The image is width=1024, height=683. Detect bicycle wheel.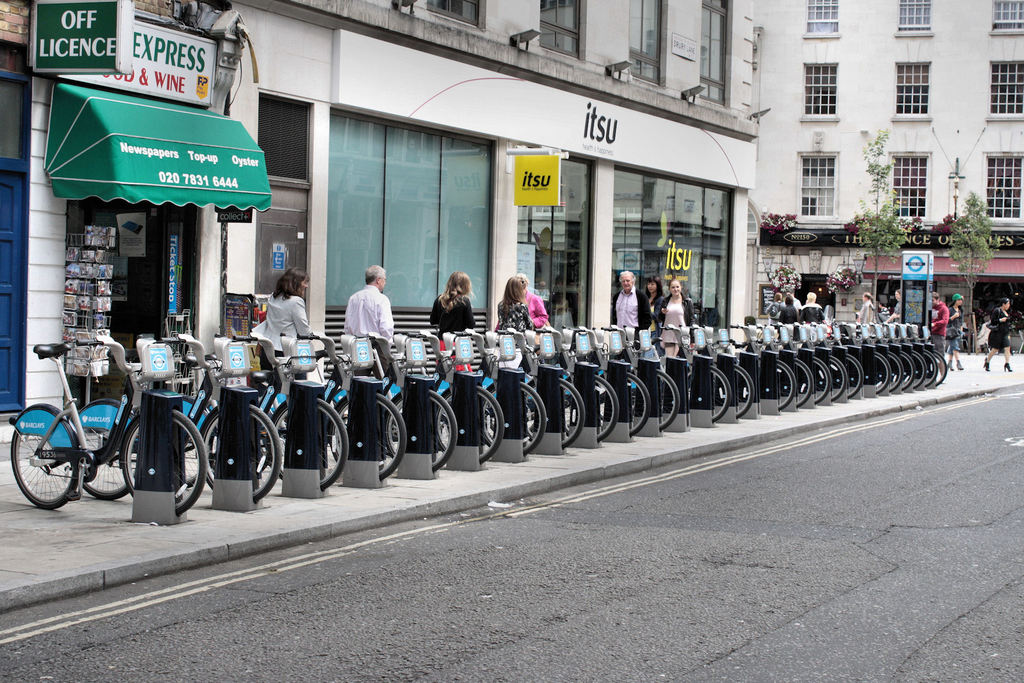
Detection: <region>262, 395, 351, 492</region>.
